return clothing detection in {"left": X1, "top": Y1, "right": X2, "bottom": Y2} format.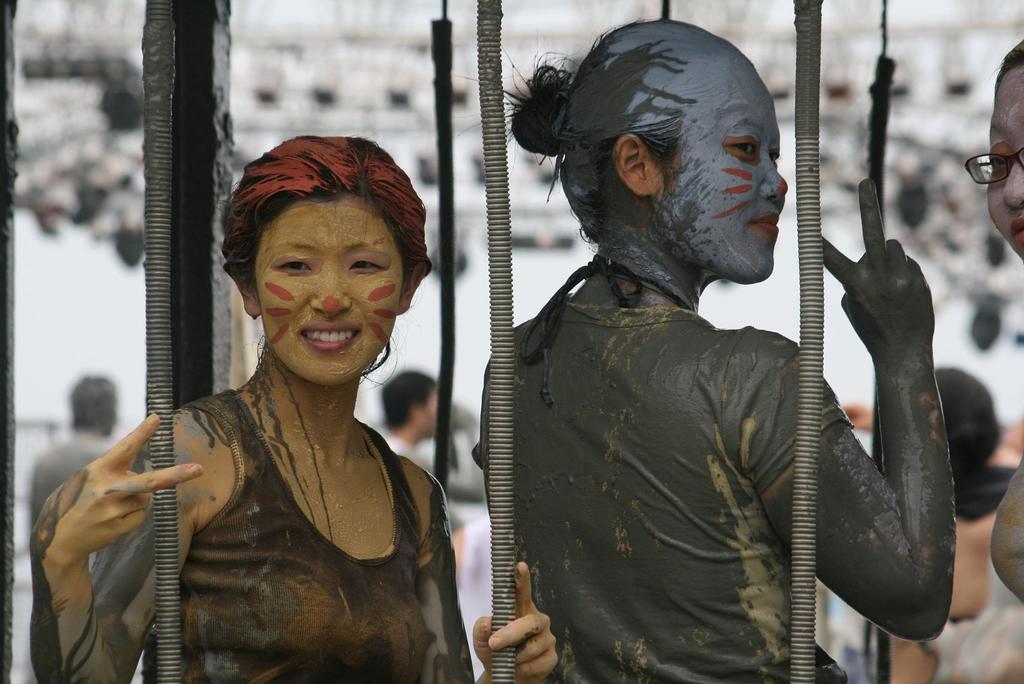
{"left": 920, "top": 558, "right": 1023, "bottom": 683}.
